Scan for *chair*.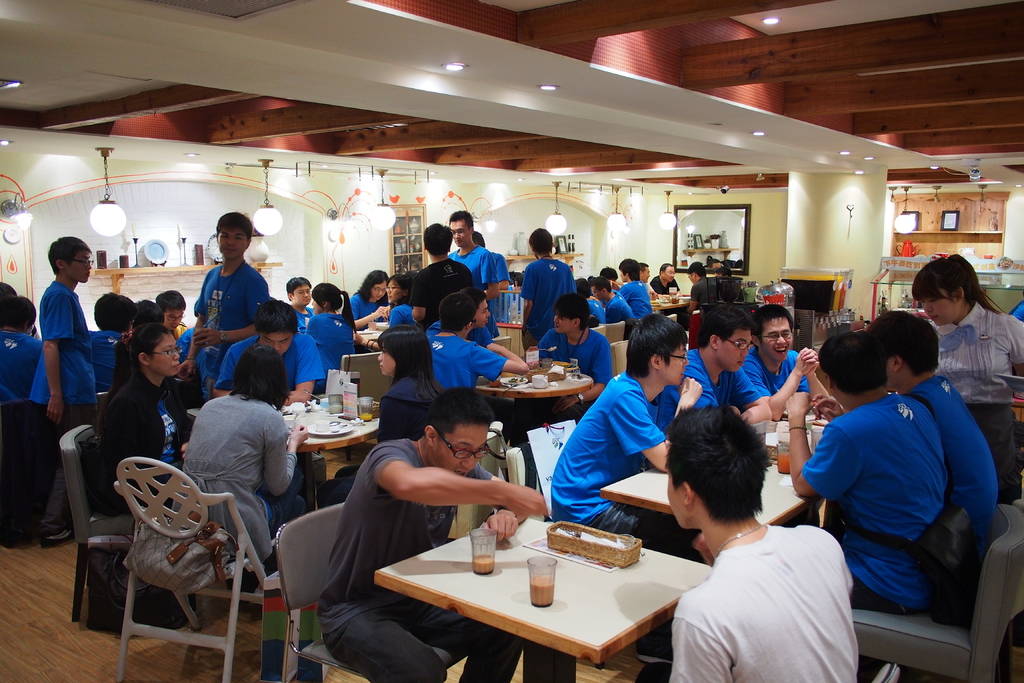
Scan result: select_region(274, 502, 465, 682).
